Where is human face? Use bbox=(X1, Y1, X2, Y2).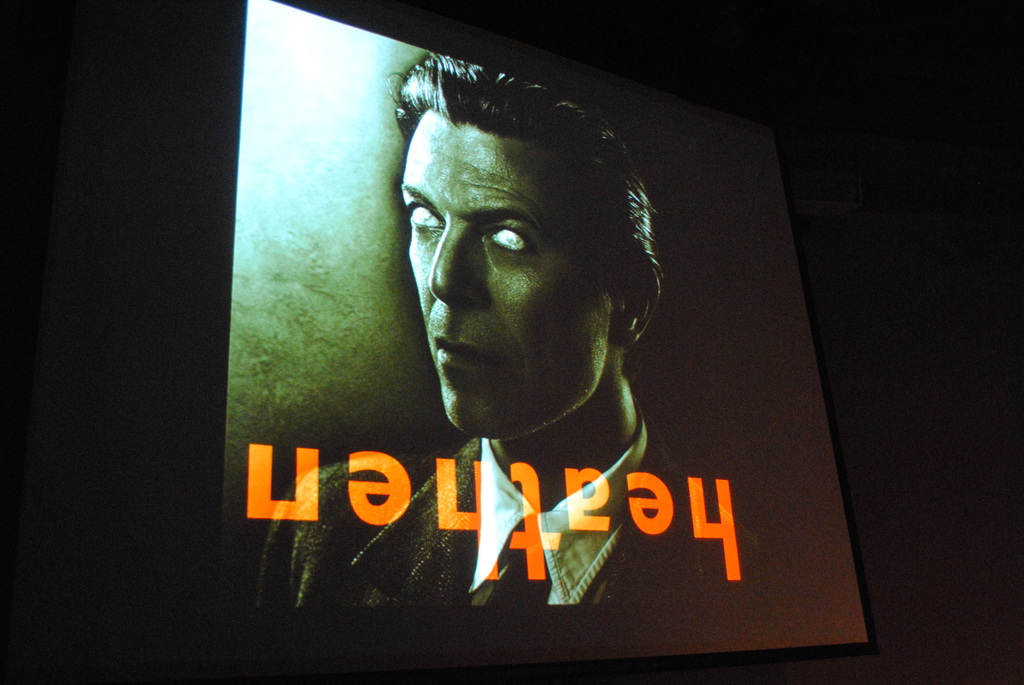
bbox=(396, 102, 618, 453).
